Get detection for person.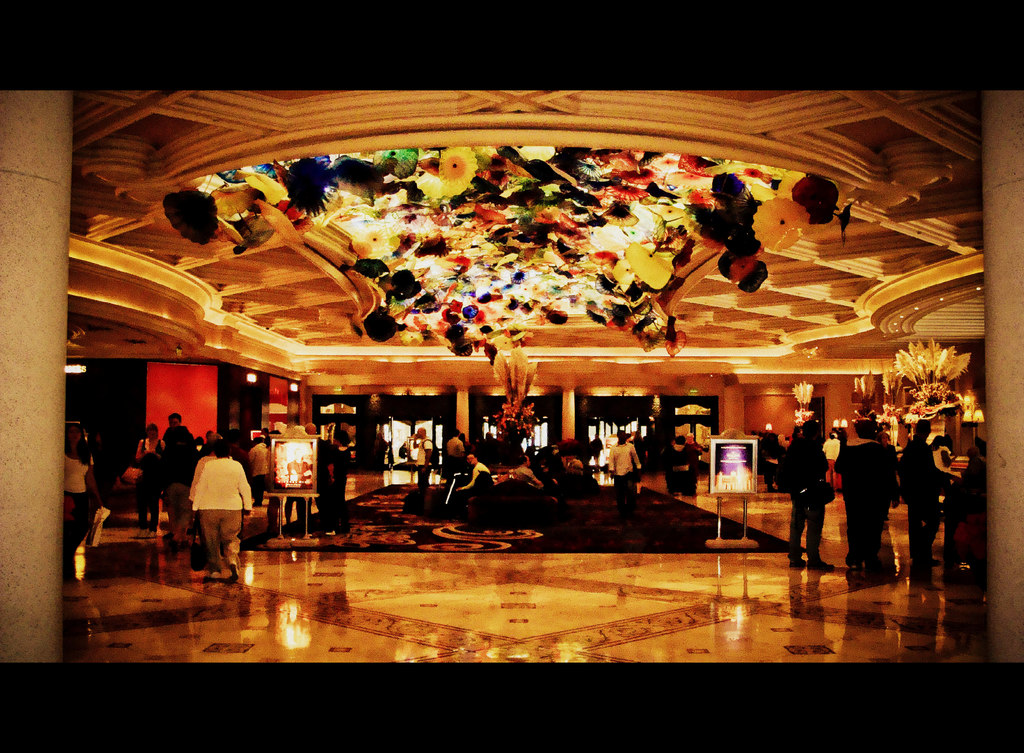
Detection: x1=406, y1=425, x2=439, y2=499.
